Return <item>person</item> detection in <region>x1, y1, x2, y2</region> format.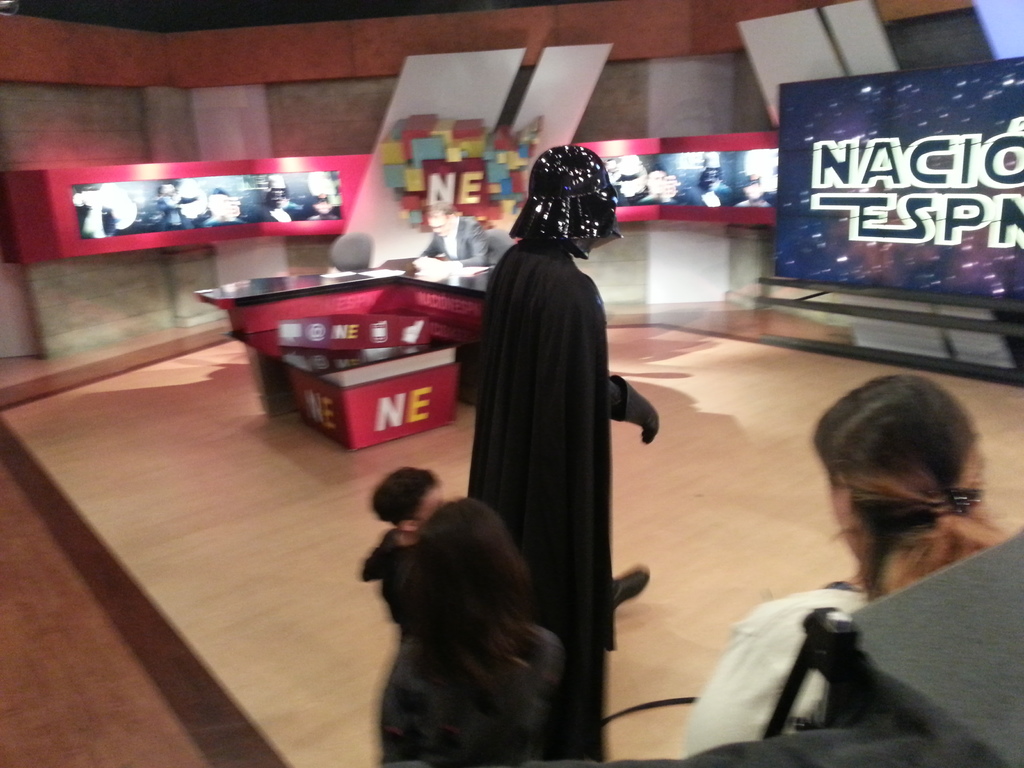
<region>677, 369, 1007, 755</region>.
